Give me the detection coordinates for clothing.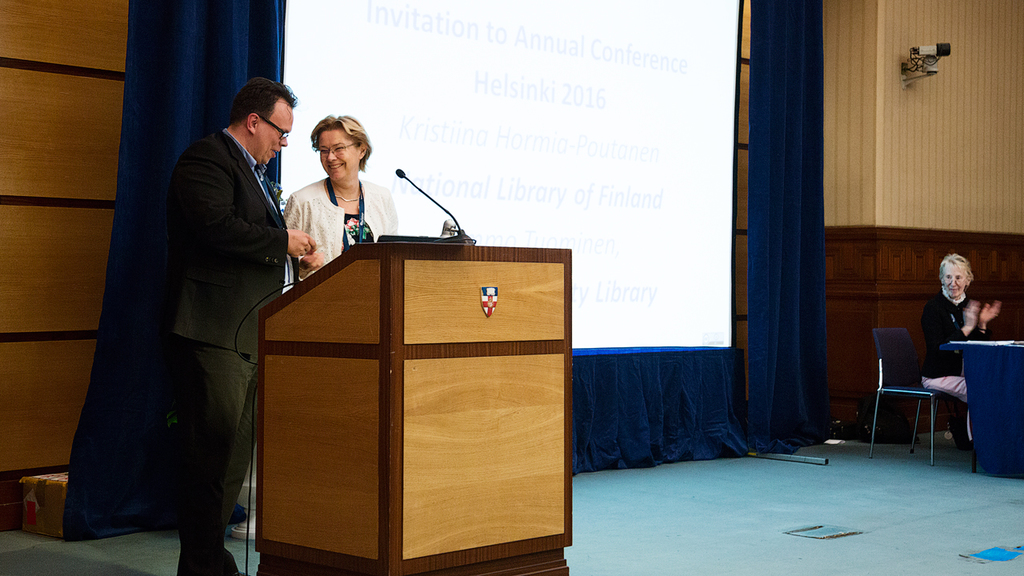
[134,70,302,522].
